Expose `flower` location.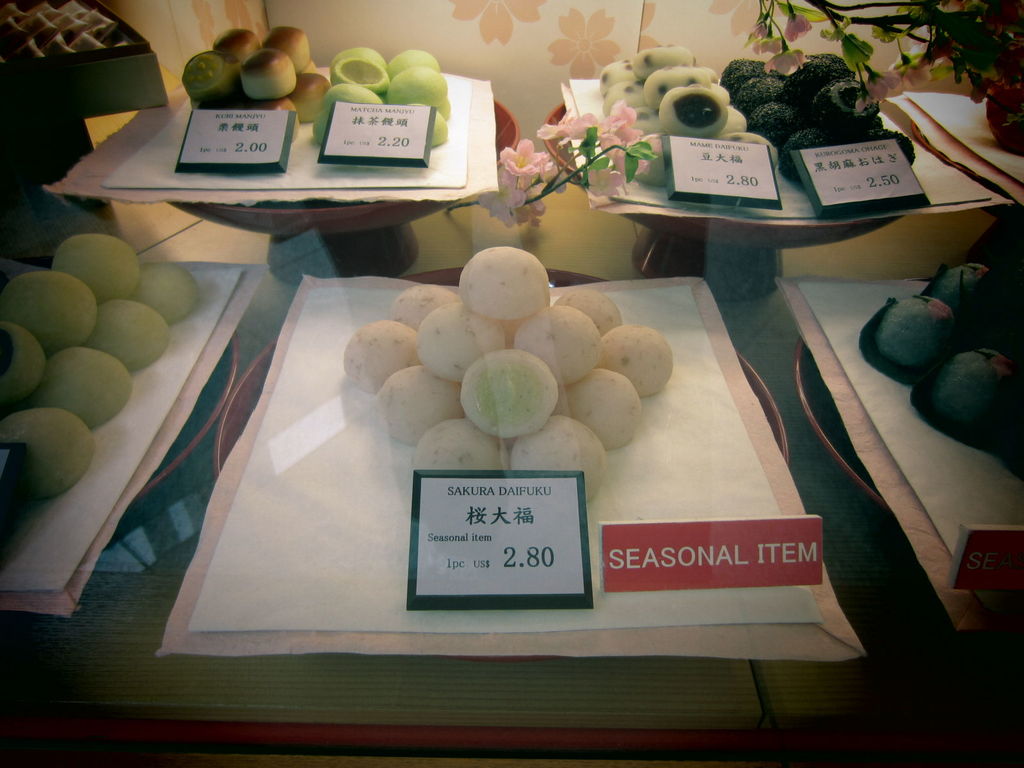
Exposed at rect(755, 35, 782, 53).
